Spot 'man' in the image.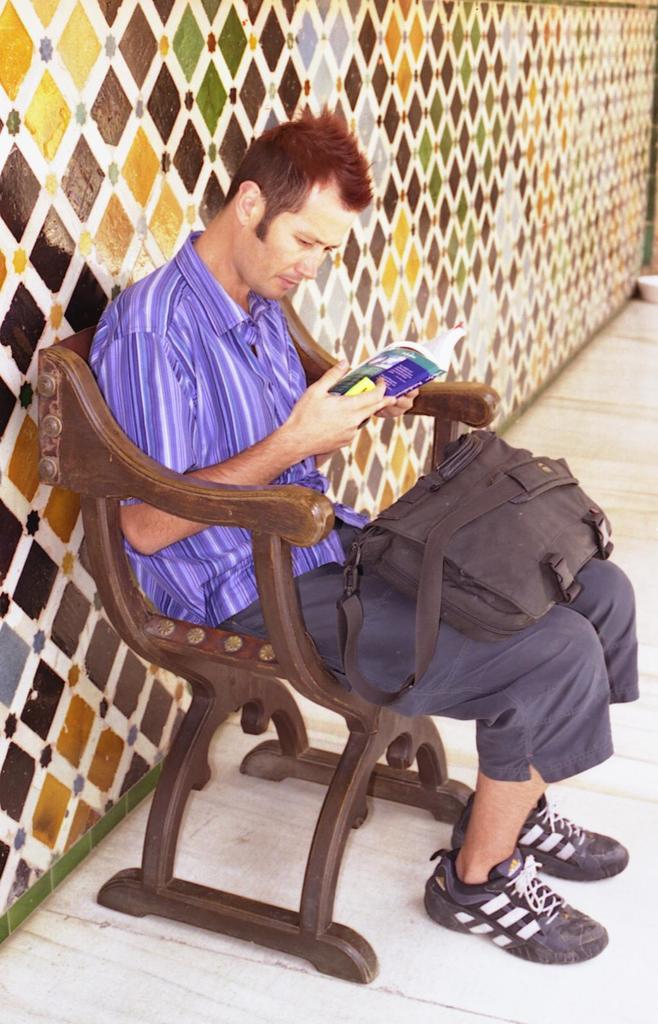
'man' found at (72,178,596,1023).
